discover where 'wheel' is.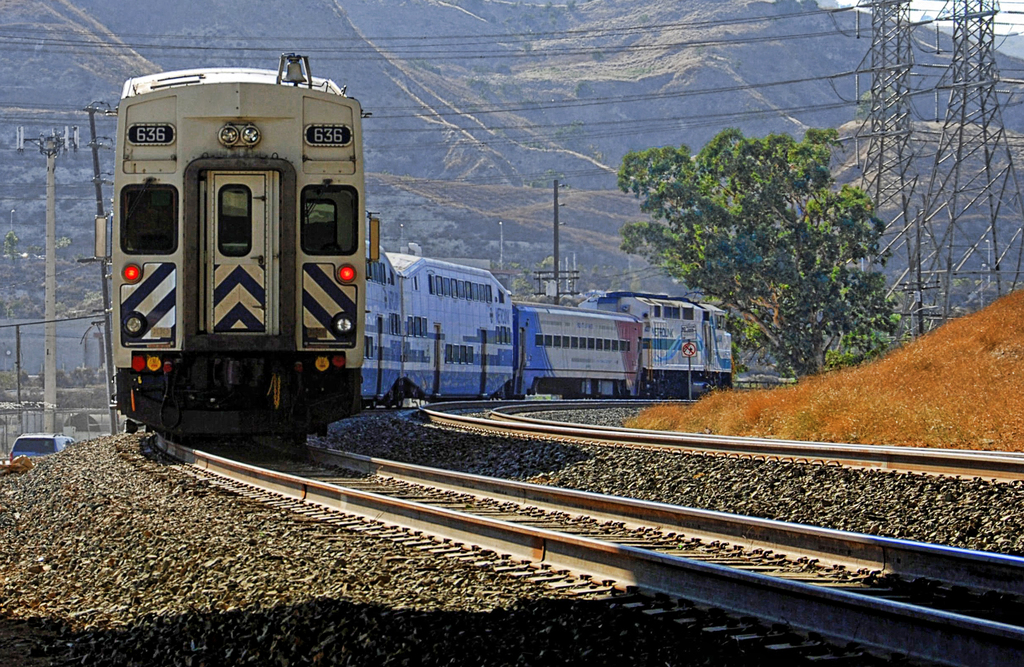
Discovered at Rect(371, 396, 378, 408).
